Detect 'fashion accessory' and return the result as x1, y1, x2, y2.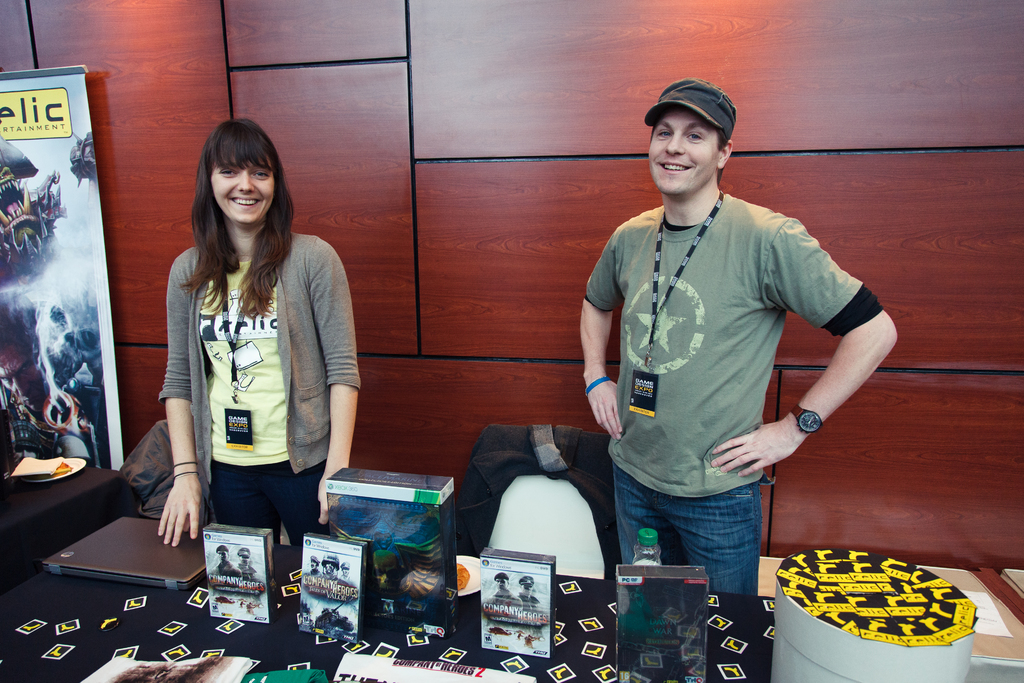
646, 79, 737, 142.
